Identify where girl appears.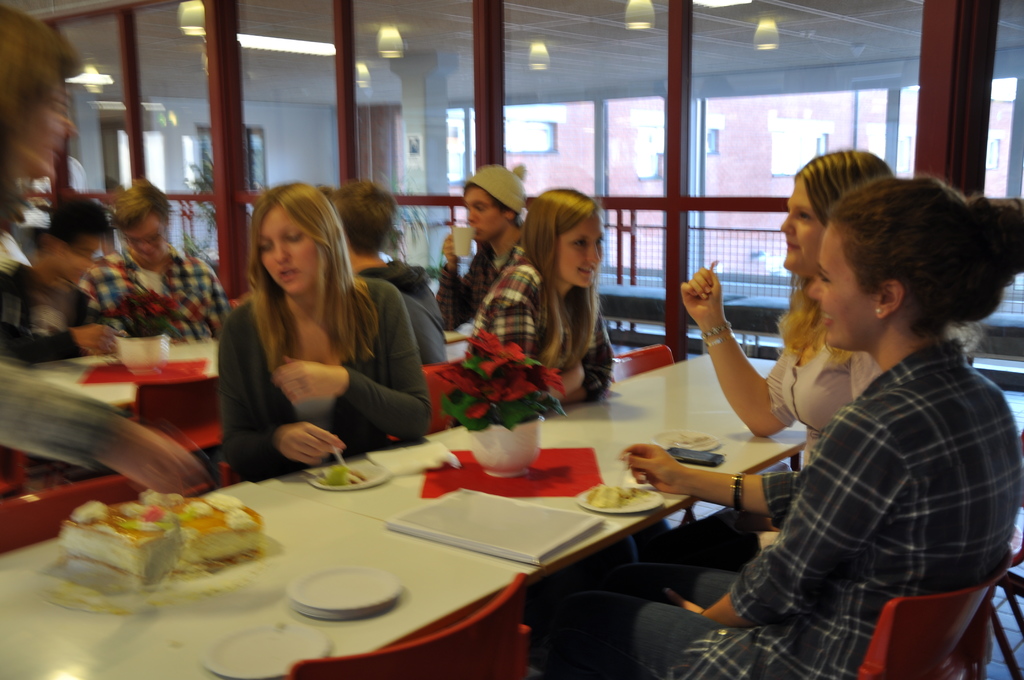
Appears at [220,186,435,492].
